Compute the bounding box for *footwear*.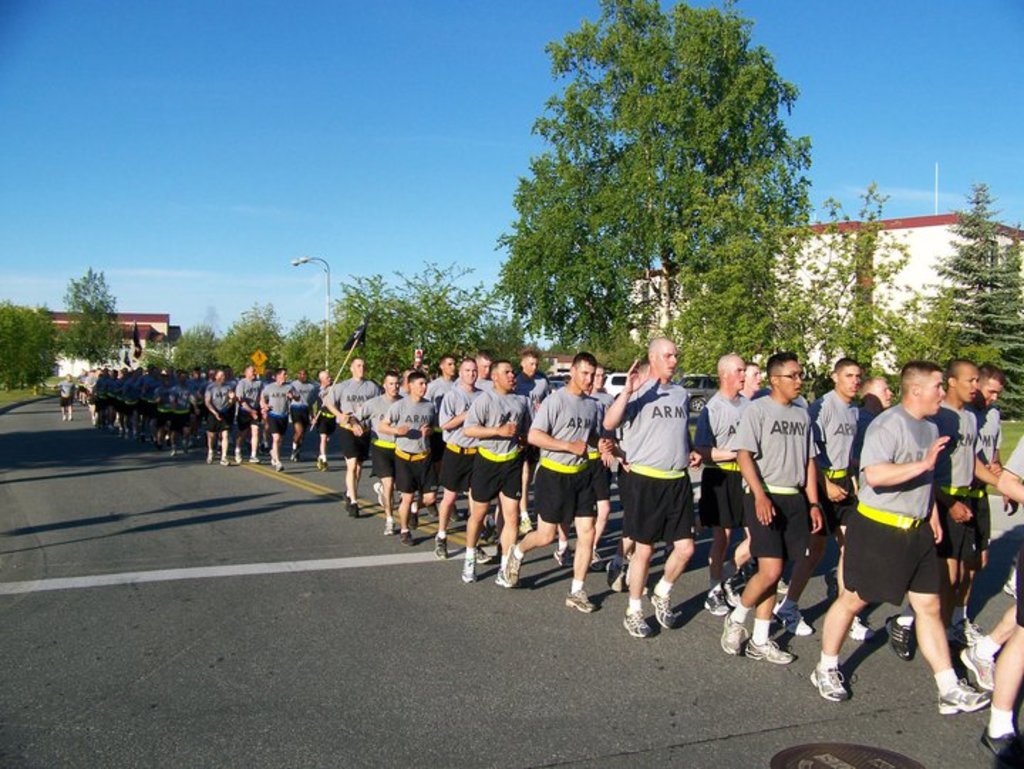
Rect(338, 495, 350, 505).
